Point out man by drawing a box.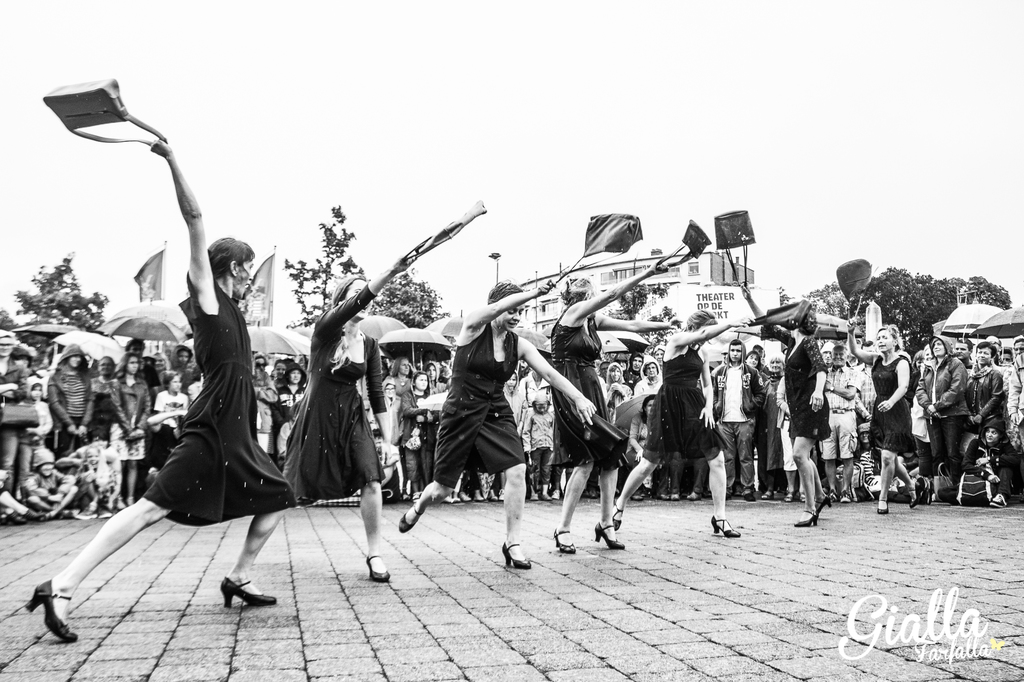
[x1=710, y1=339, x2=766, y2=498].
